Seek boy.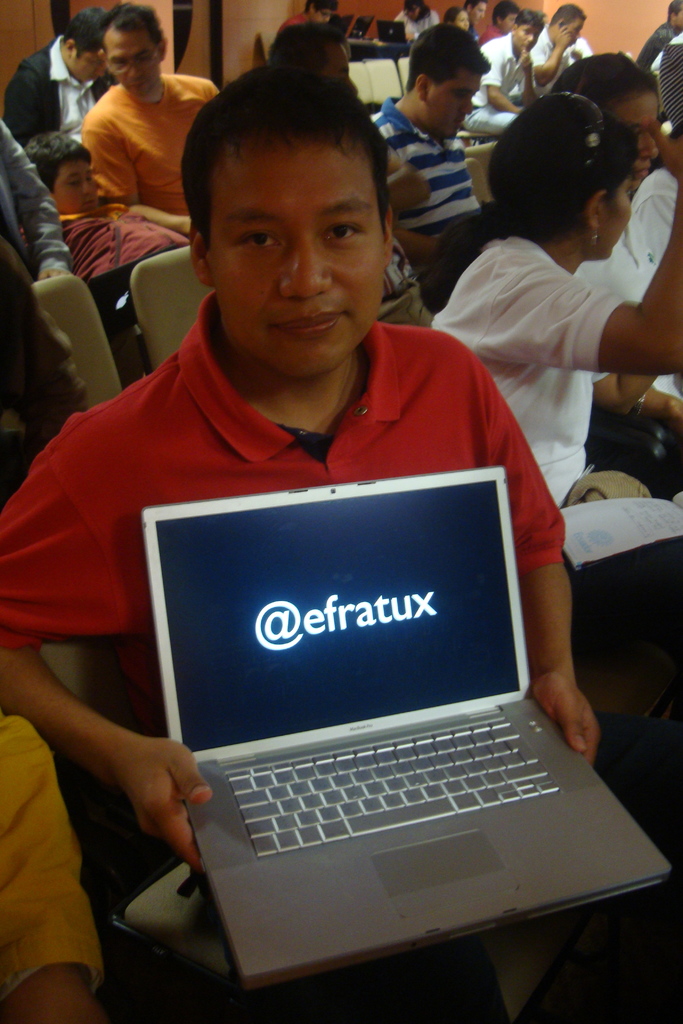
box(21, 132, 189, 275).
